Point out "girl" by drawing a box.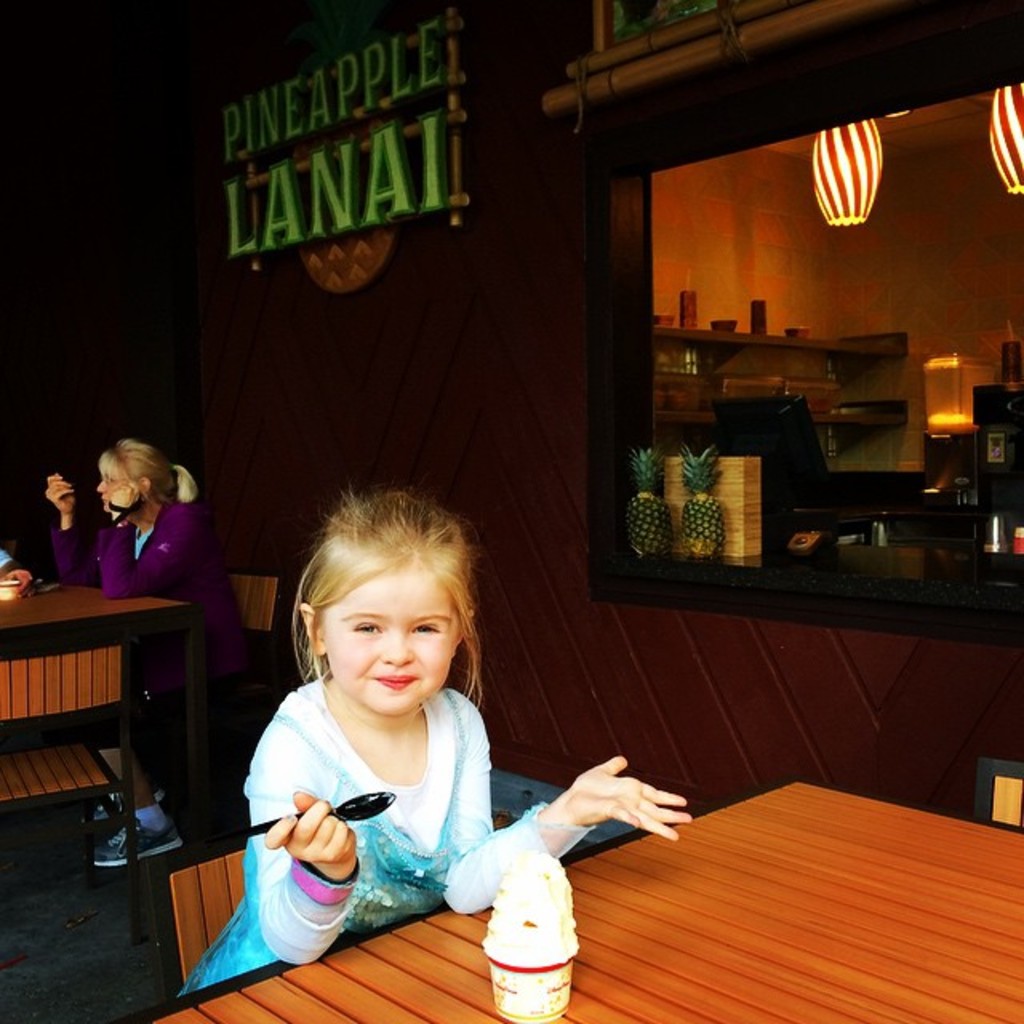
[46, 438, 245, 866].
